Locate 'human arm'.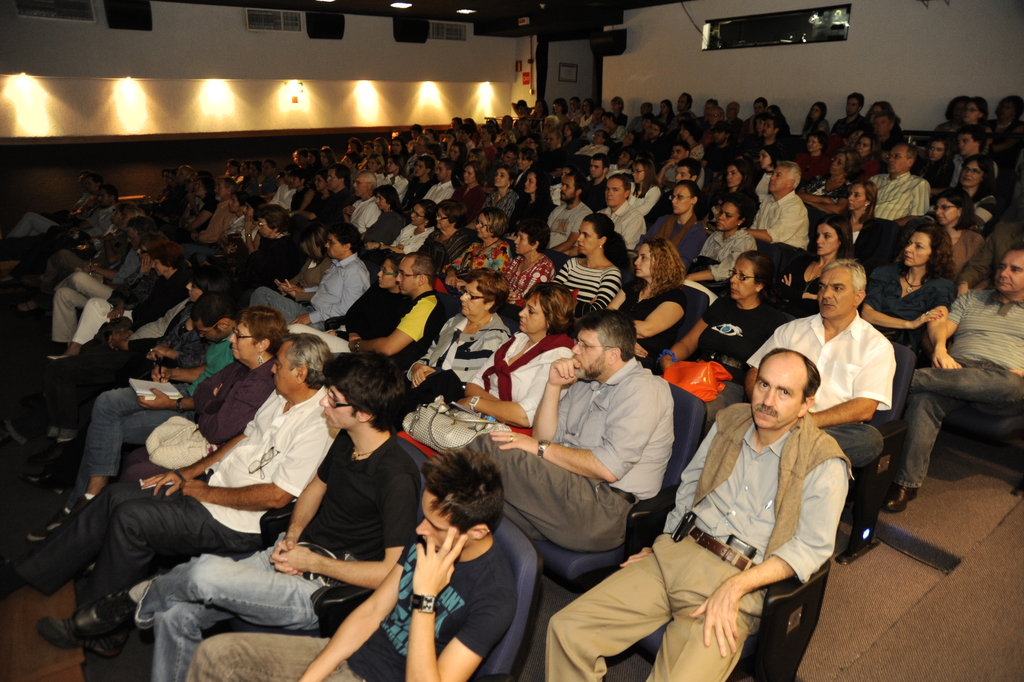
Bounding box: region(295, 546, 412, 681).
